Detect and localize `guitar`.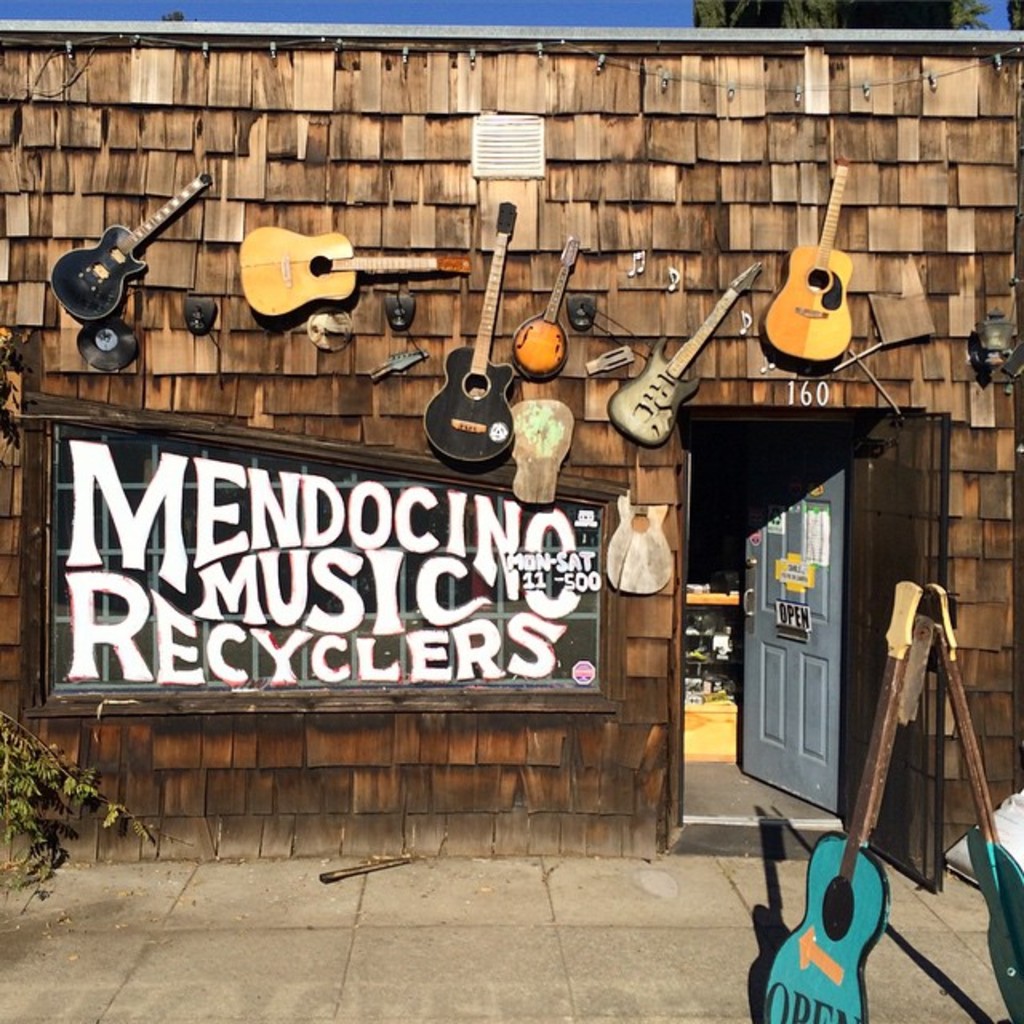
Localized at bbox=[762, 162, 859, 376].
